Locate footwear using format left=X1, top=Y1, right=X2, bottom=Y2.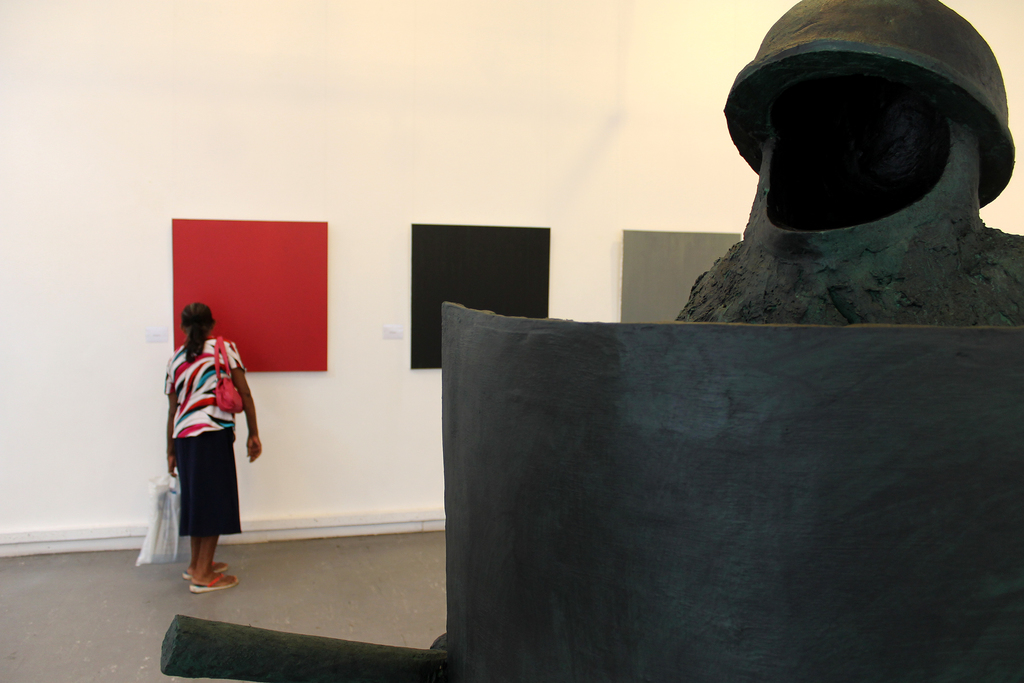
left=189, top=573, right=236, bottom=593.
